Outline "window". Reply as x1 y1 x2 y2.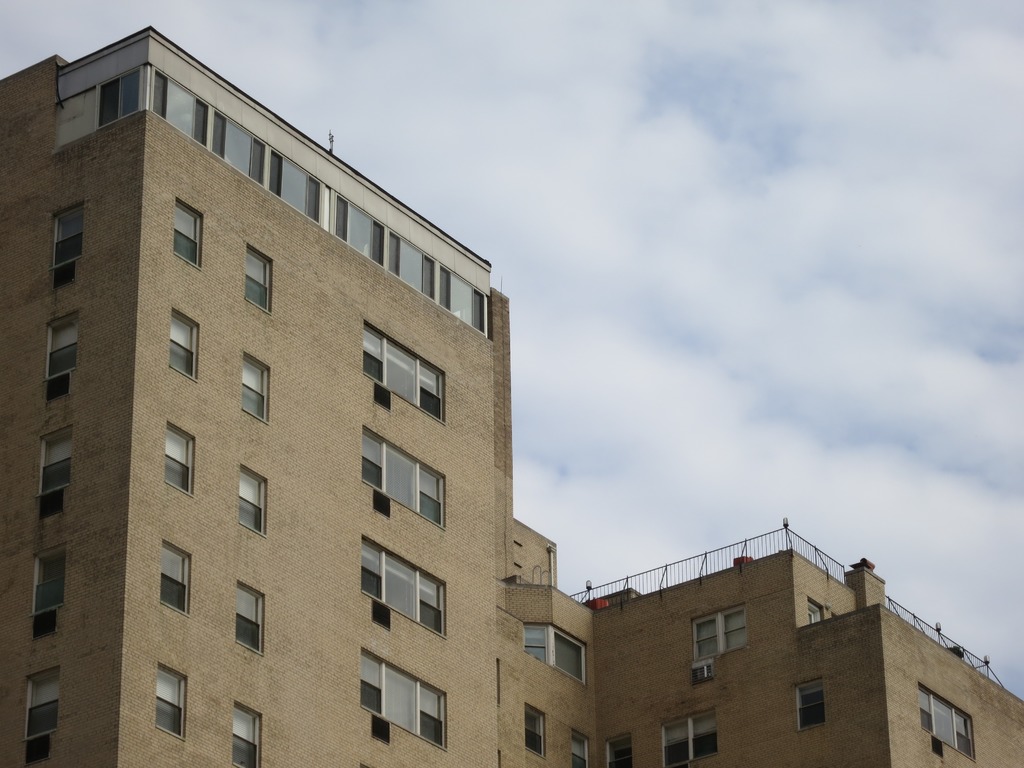
239 463 269 542.
